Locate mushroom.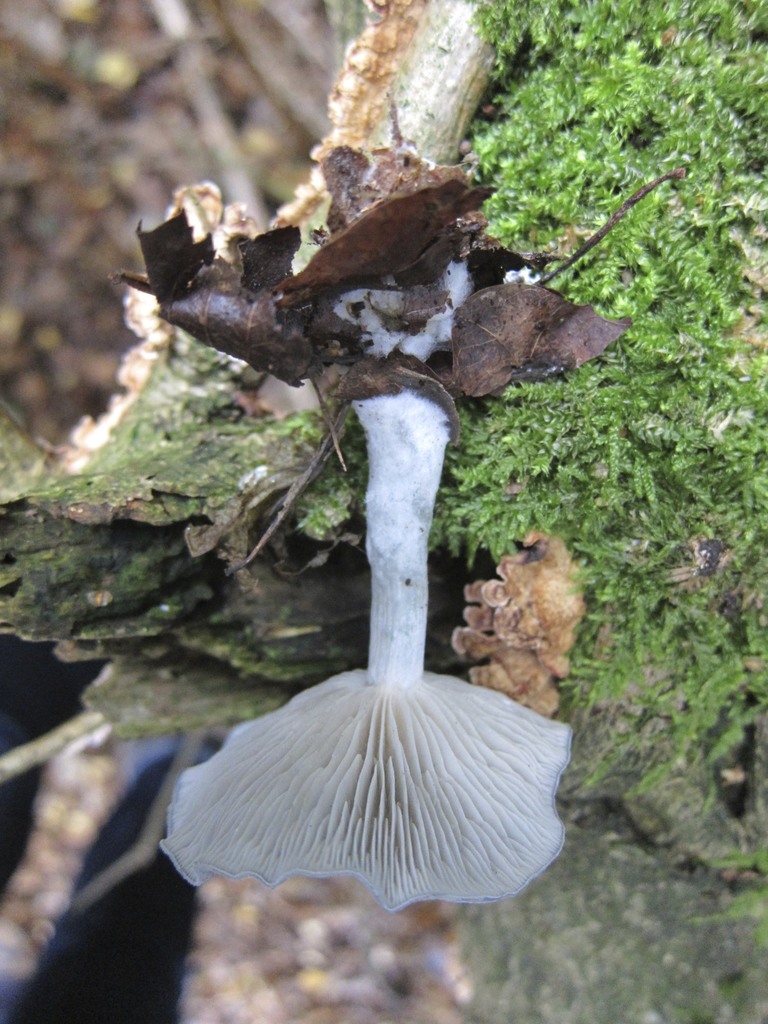
Bounding box: bbox=(158, 157, 601, 952).
